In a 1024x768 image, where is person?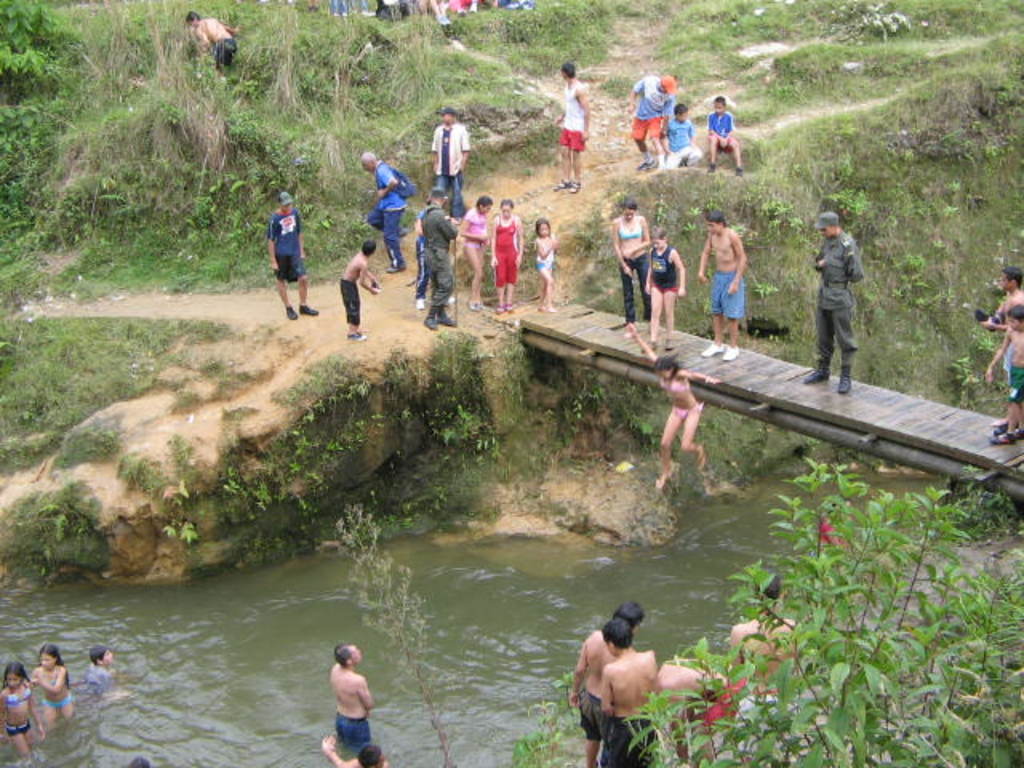
0:662:50:747.
